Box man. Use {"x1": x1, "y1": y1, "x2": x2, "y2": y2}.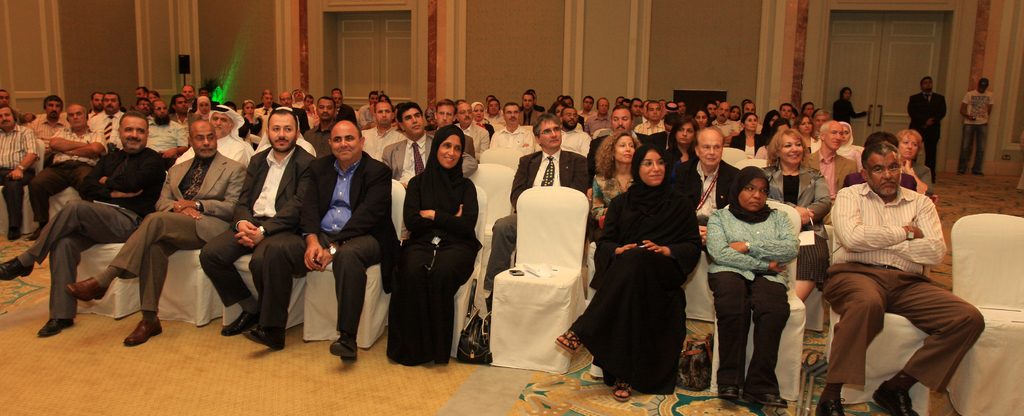
{"x1": 138, "y1": 83, "x2": 145, "y2": 98}.
